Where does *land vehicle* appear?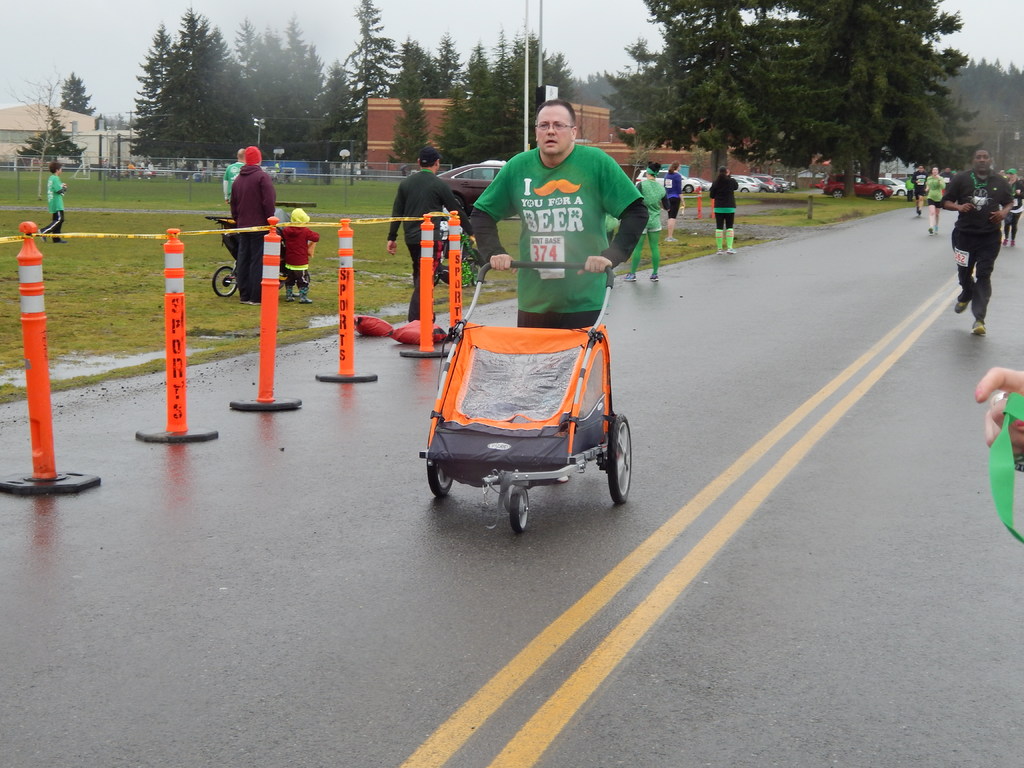
Appears at region(435, 160, 509, 212).
